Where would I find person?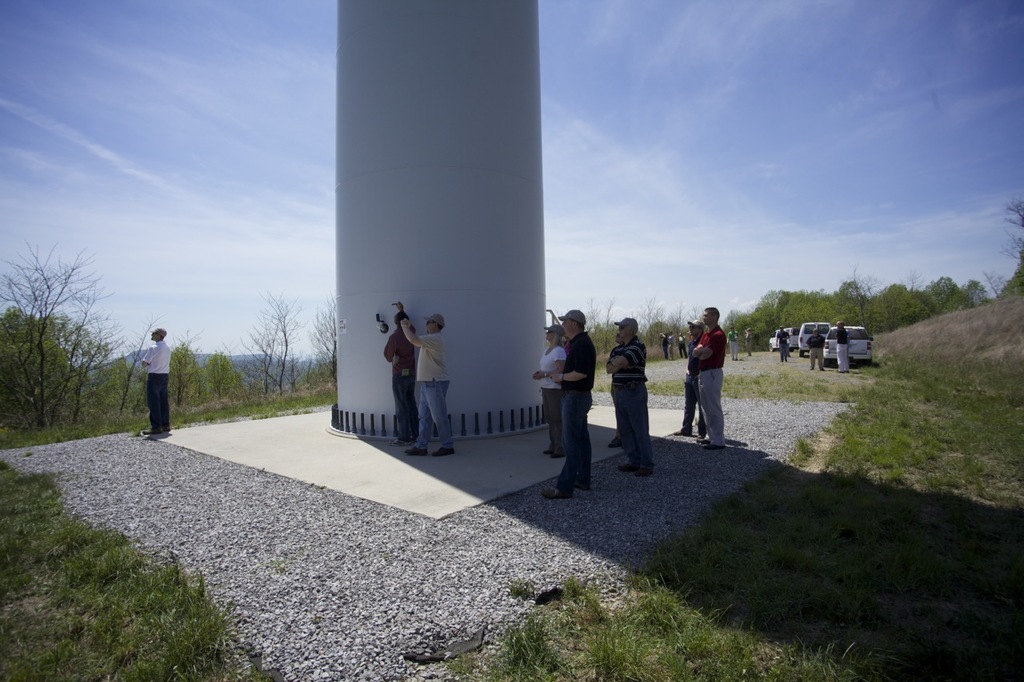
At 727/328/740/360.
